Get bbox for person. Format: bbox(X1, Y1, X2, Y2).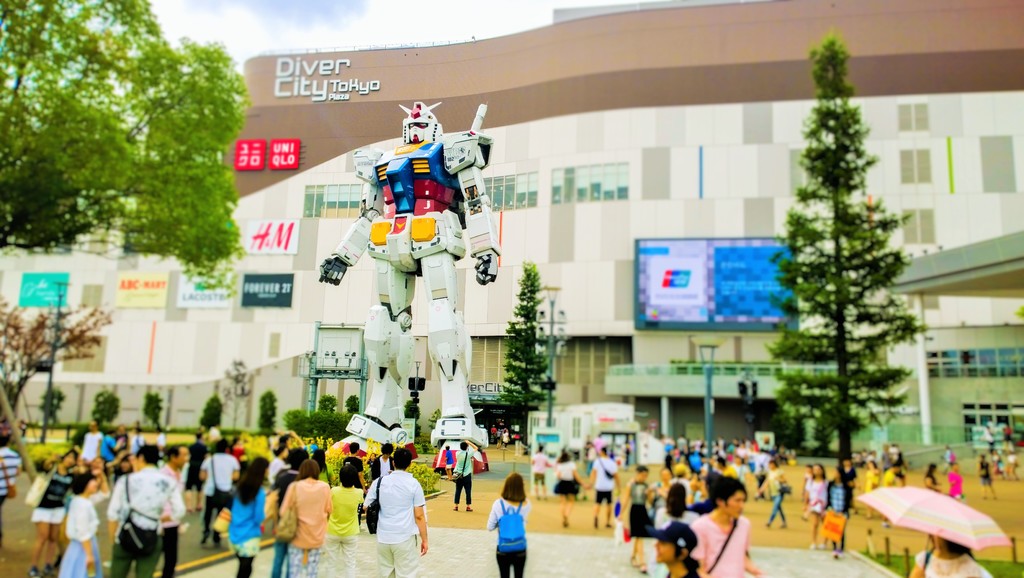
bbox(227, 449, 273, 575).
